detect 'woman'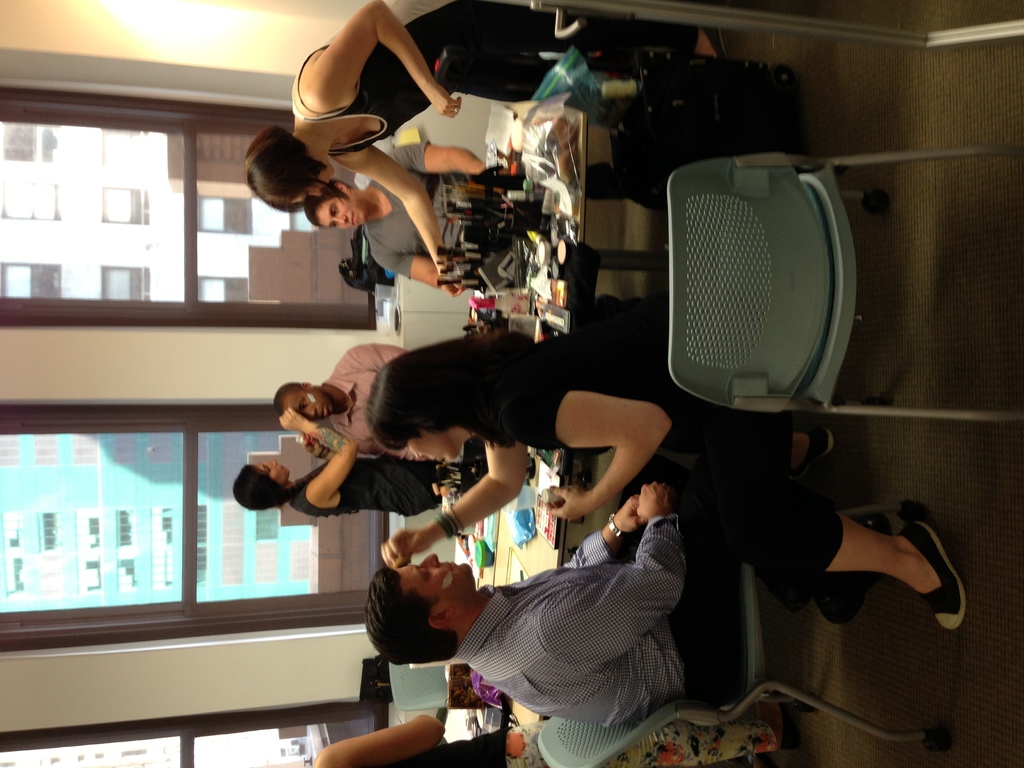
BBox(365, 304, 964, 630)
